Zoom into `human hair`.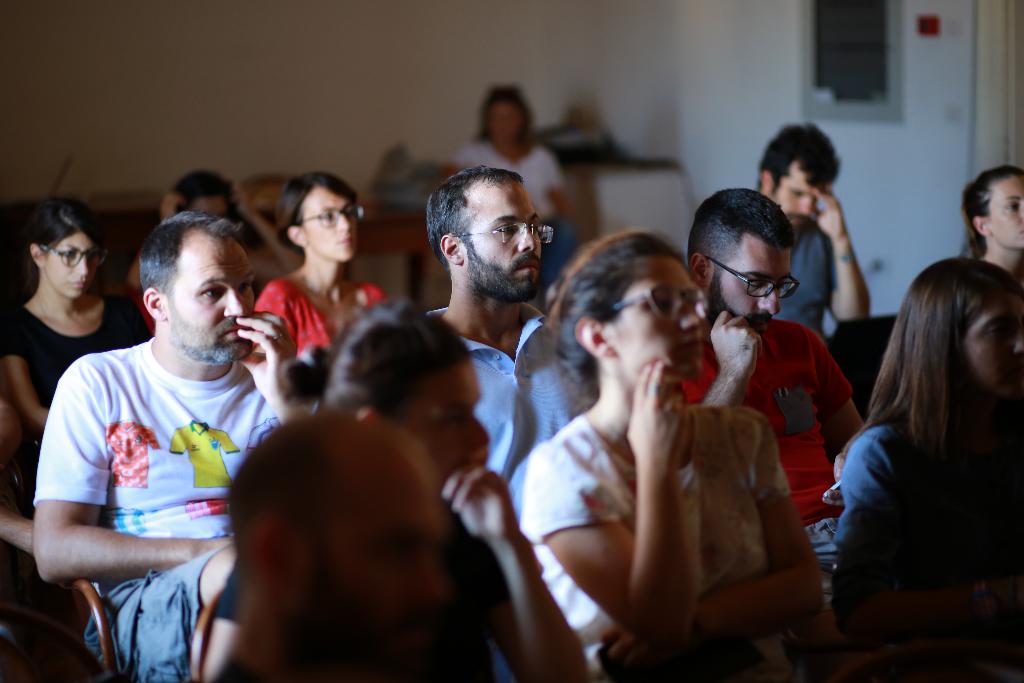
Zoom target: select_region(554, 231, 685, 386).
